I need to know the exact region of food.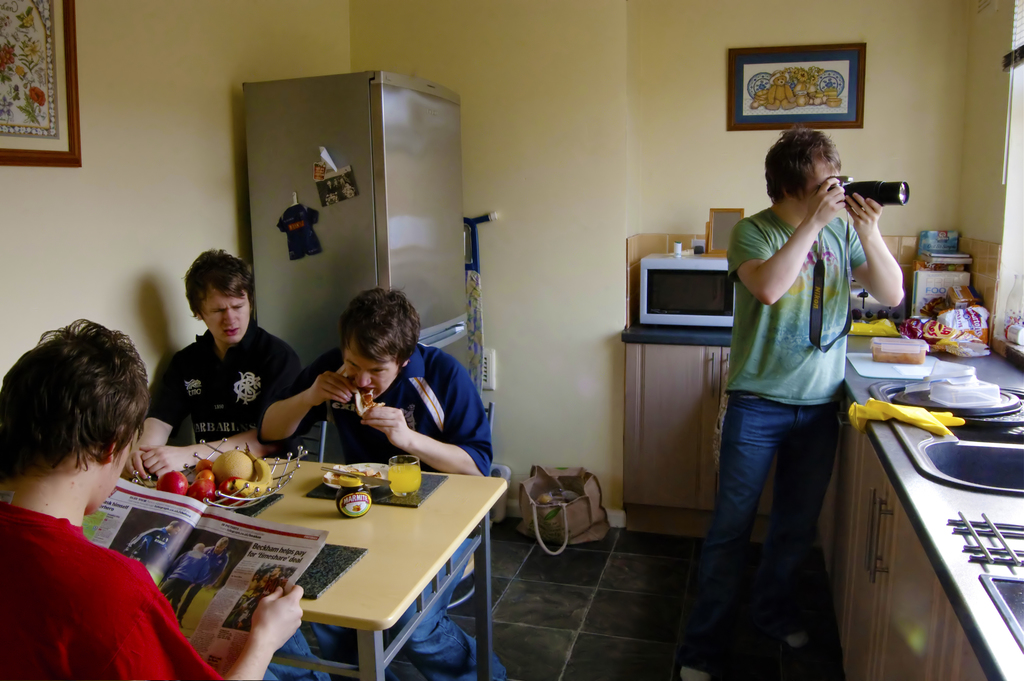
Region: box=[194, 457, 212, 470].
